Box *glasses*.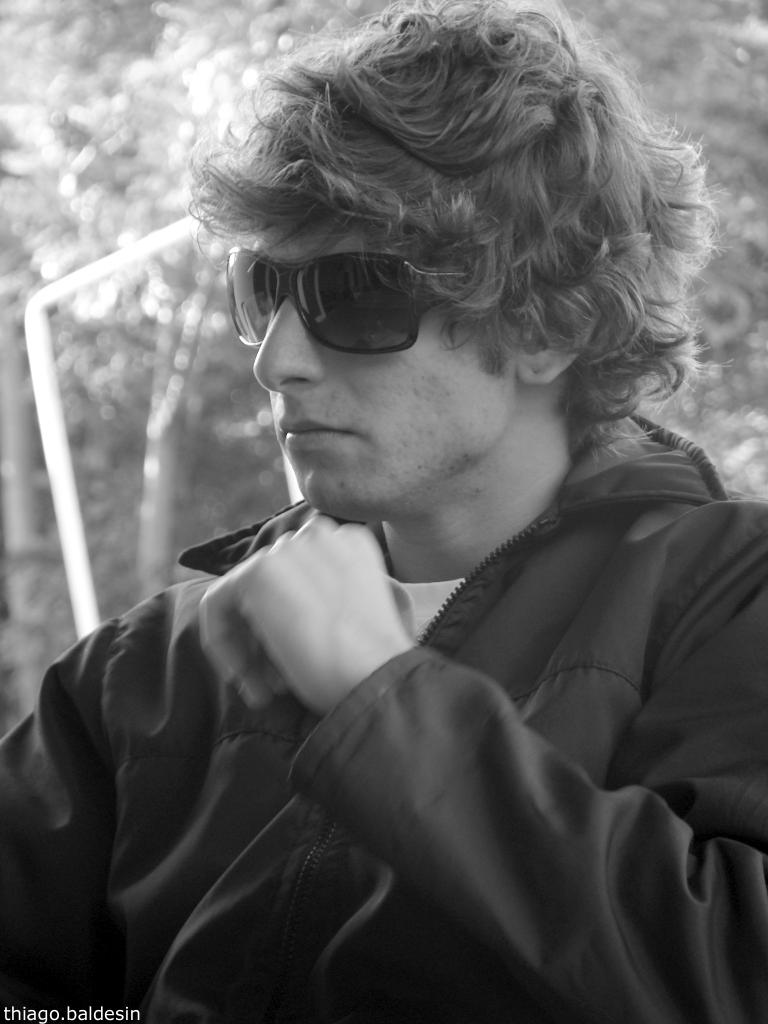
[x1=222, y1=243, x2=458, y2=368].
